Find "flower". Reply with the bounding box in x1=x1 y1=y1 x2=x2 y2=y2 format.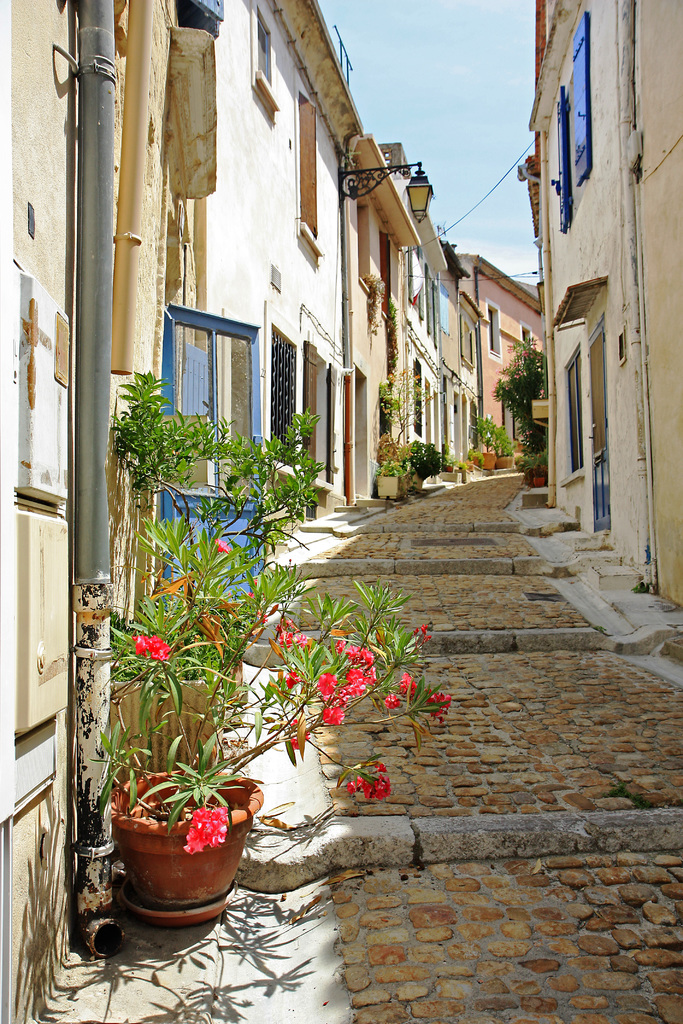
x1=188 y1=807 x2=232 y2=856.
